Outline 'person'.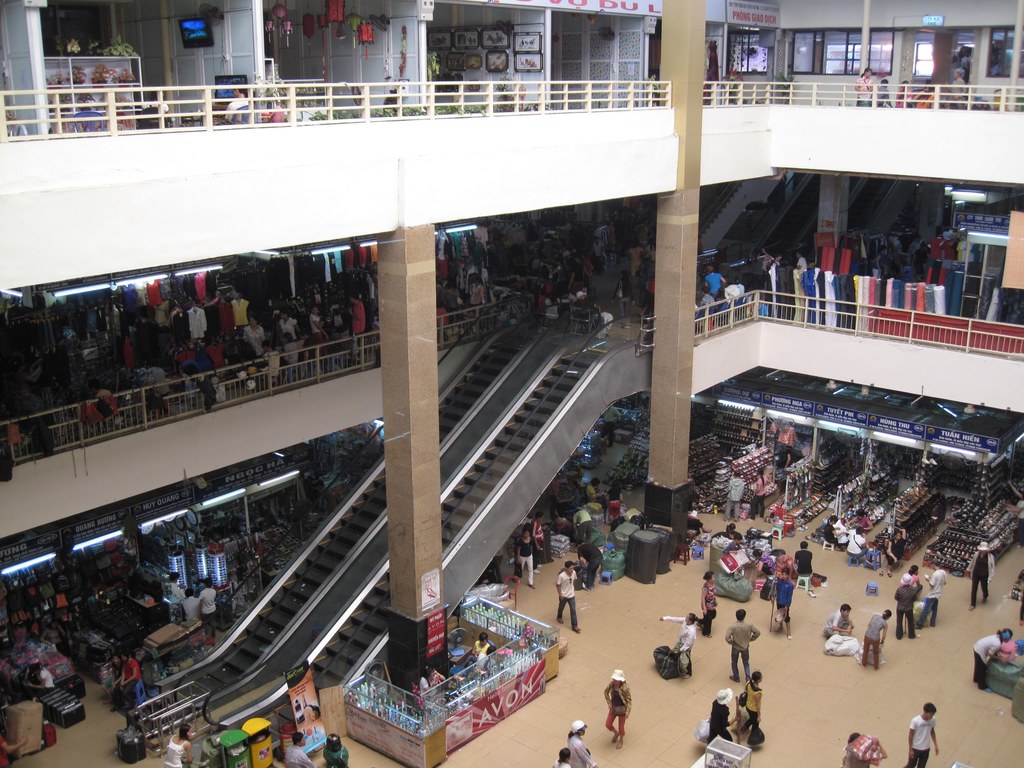
Outline: bbox=[552, 750, 572, 767].
